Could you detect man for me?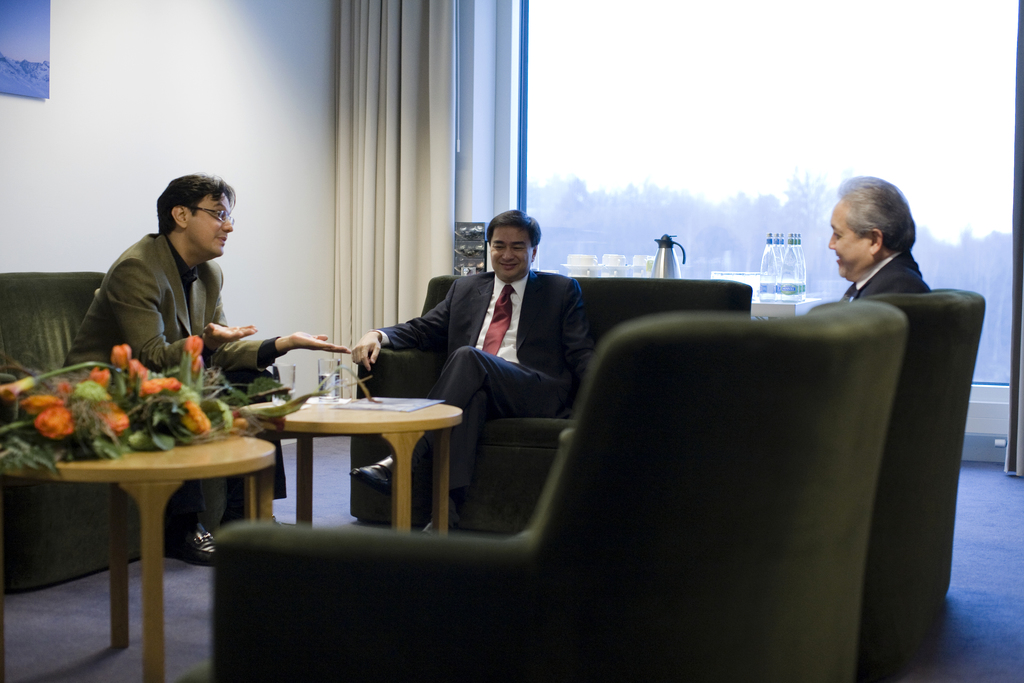
Detection result: [342,204,598,516].
